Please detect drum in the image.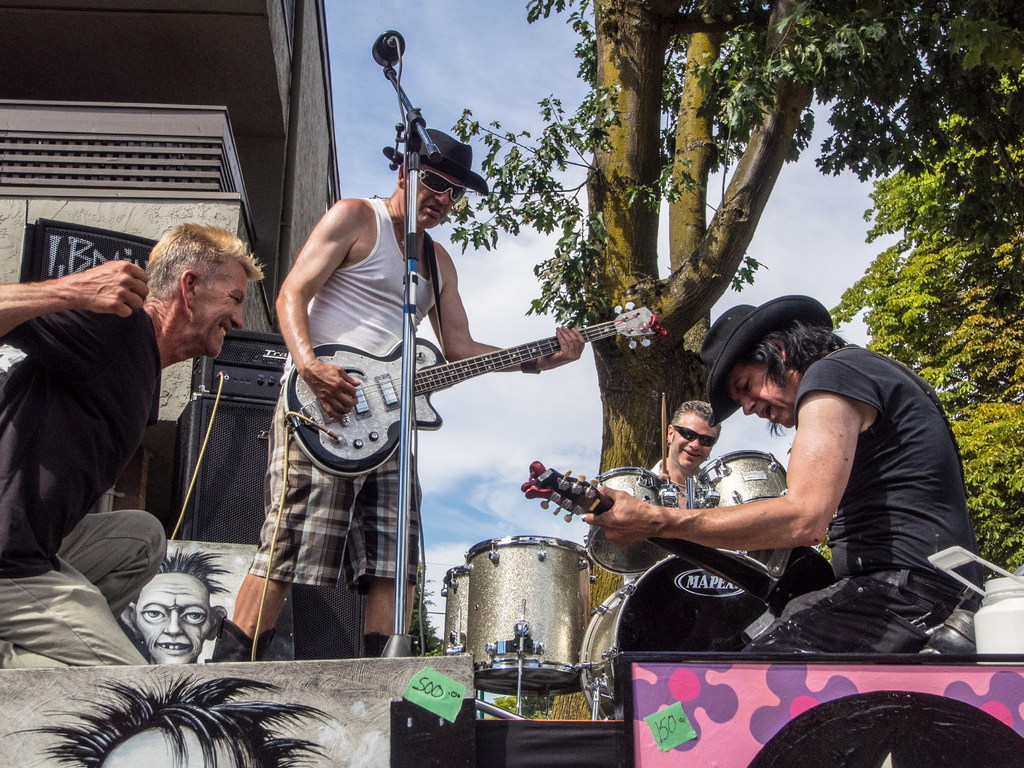
444:564:467:657.
